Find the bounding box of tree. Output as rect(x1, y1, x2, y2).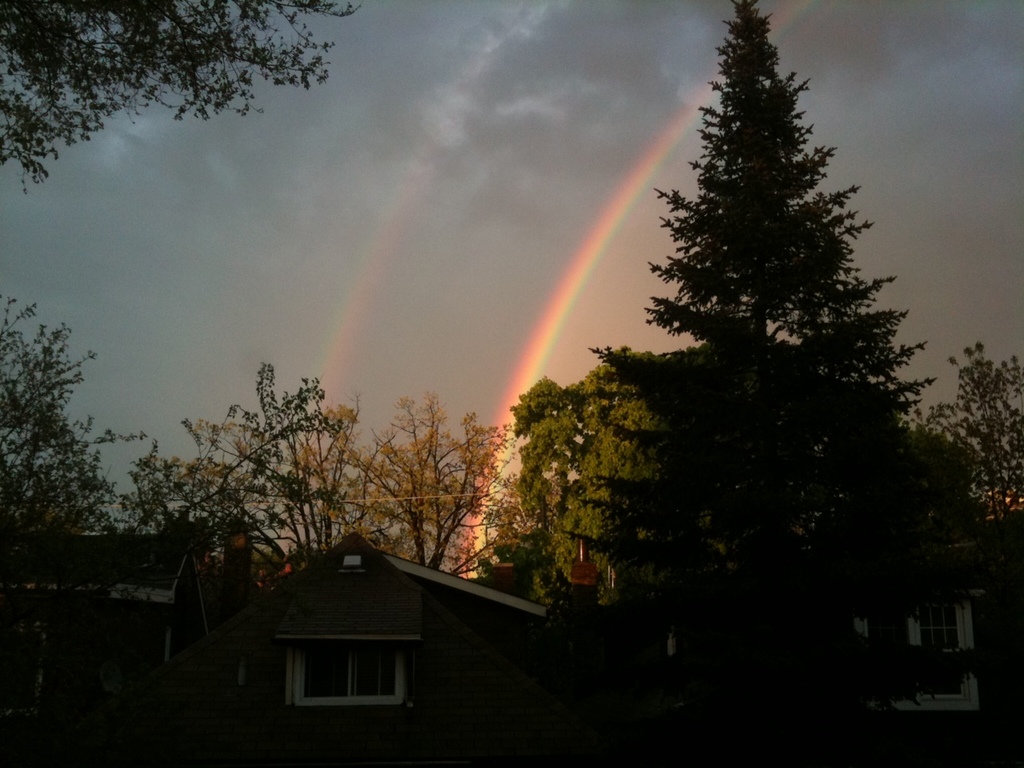
rect(0, 288, 162, 764).
